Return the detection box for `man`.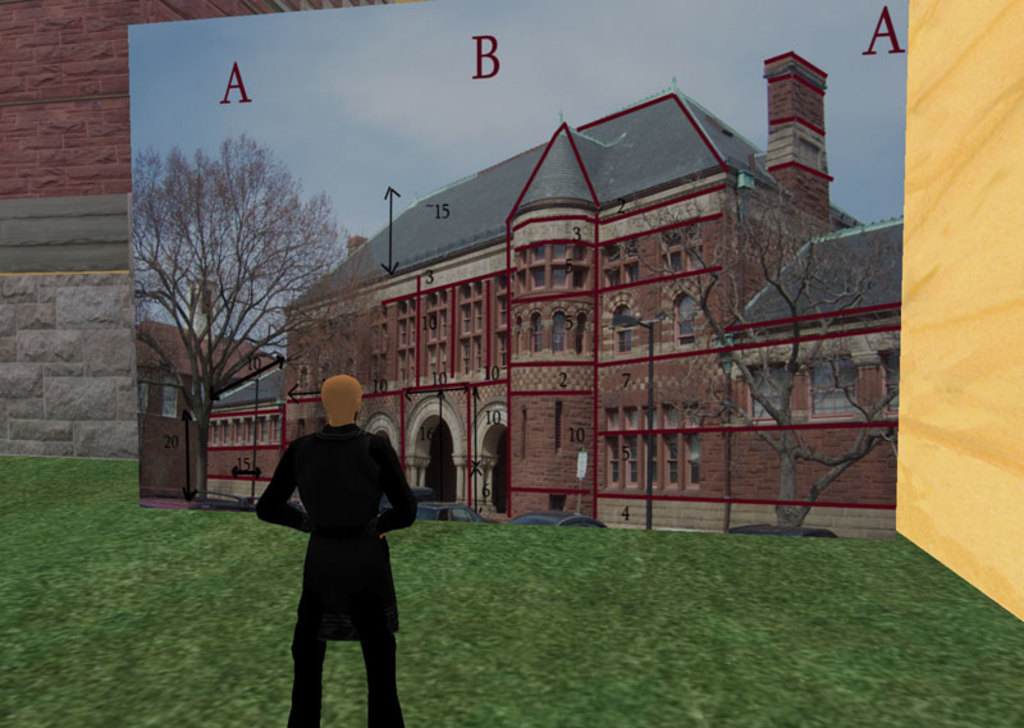
x1=248 y1=356 x2=435 y2=713.
